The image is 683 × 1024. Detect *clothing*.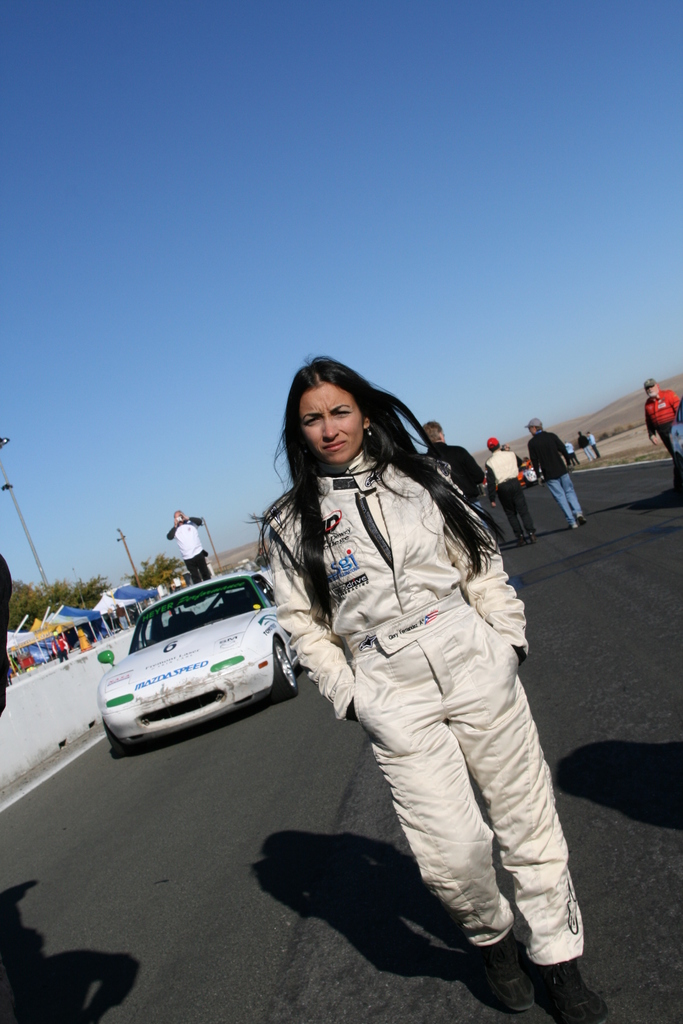
Detection: (527,430,585,526).
